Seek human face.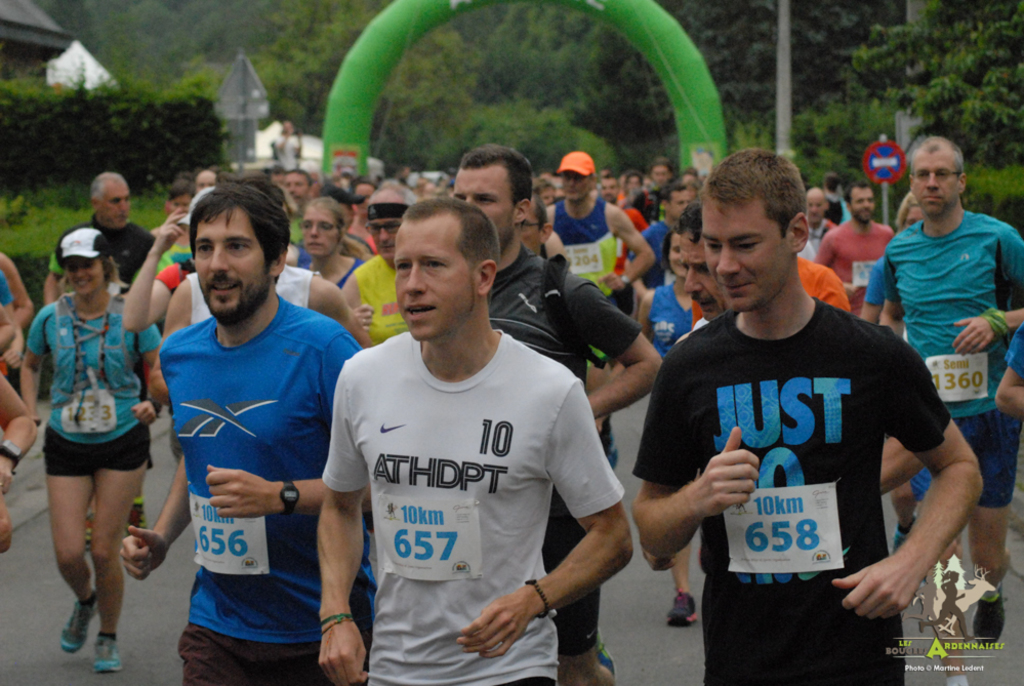
(left=452, top=158, right=513, bottom=246).
